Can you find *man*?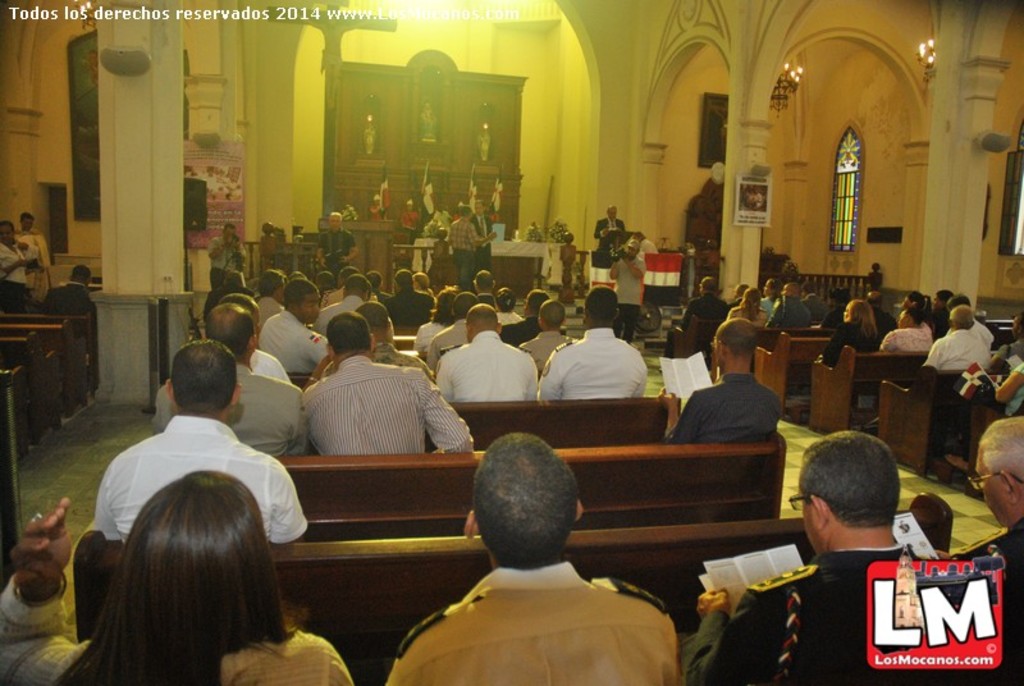
Yes, bounding box: box=[45, 264, 92, 315].
